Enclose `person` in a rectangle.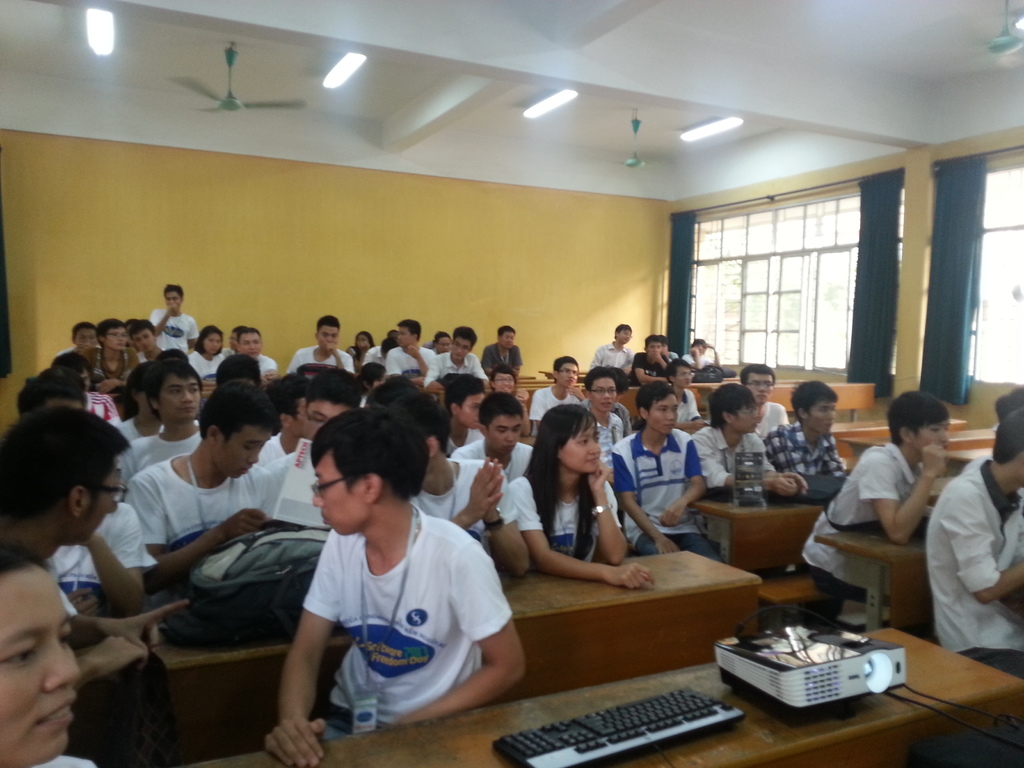
Rect(732, 352, 795, 443).
